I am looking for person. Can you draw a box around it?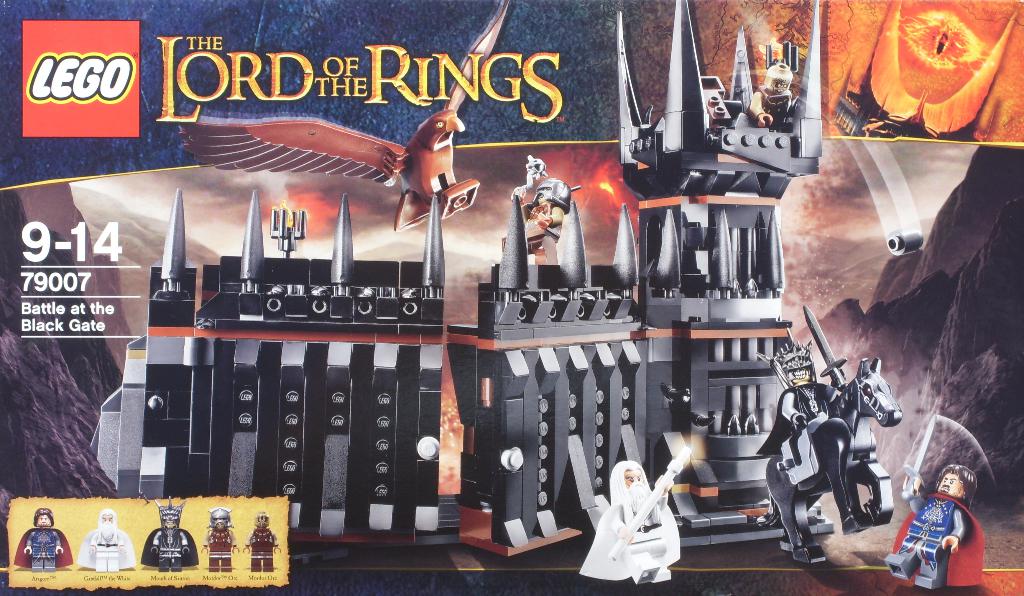
Sure, the bounding box is bbox(885, 459, 985, 588).
